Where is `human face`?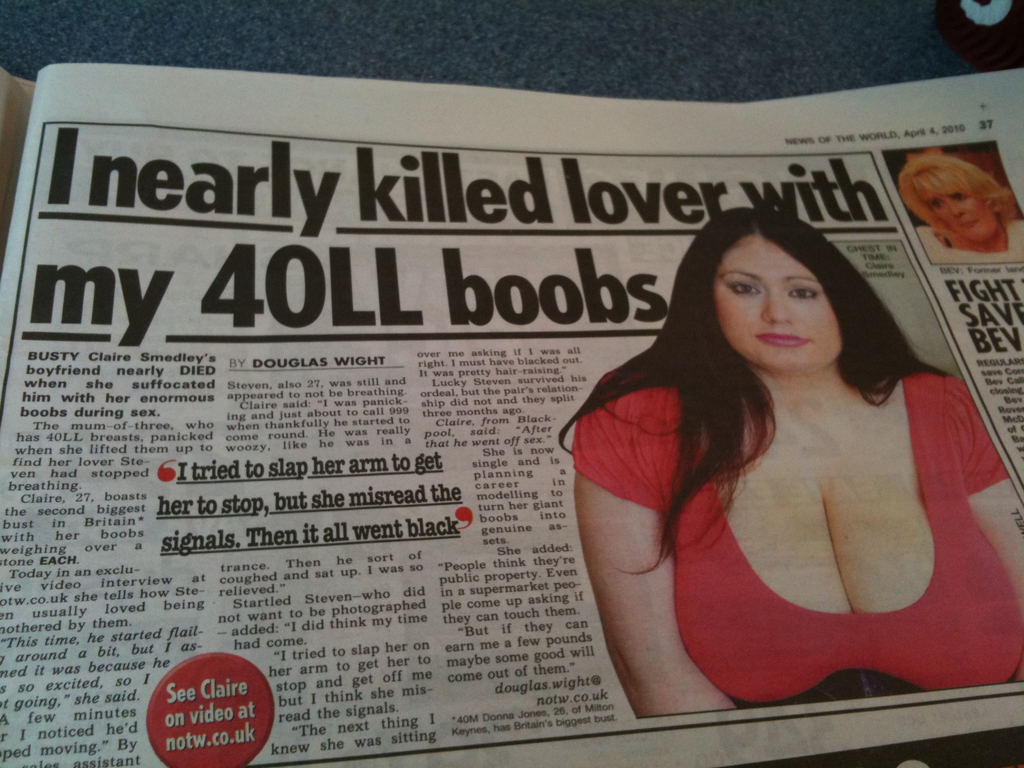
select_region(716, 227, 838, 374).
